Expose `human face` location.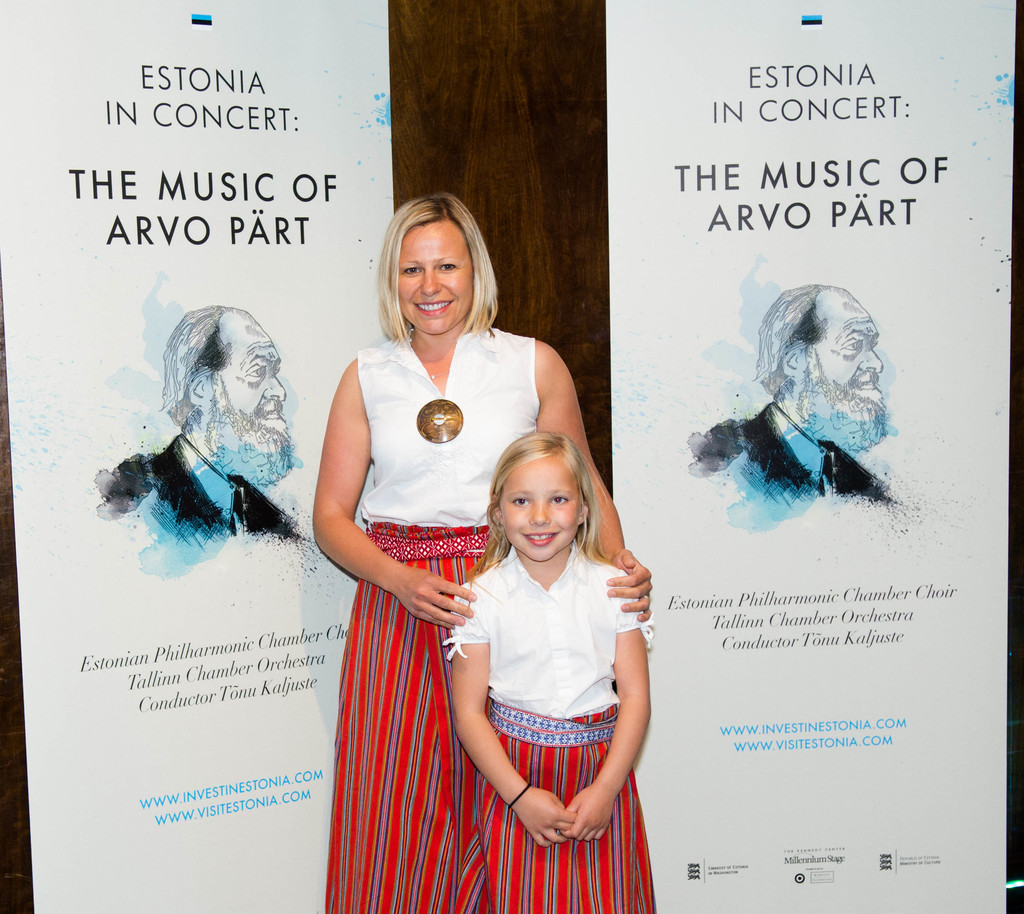
Exposed at 499 451 583 566.
